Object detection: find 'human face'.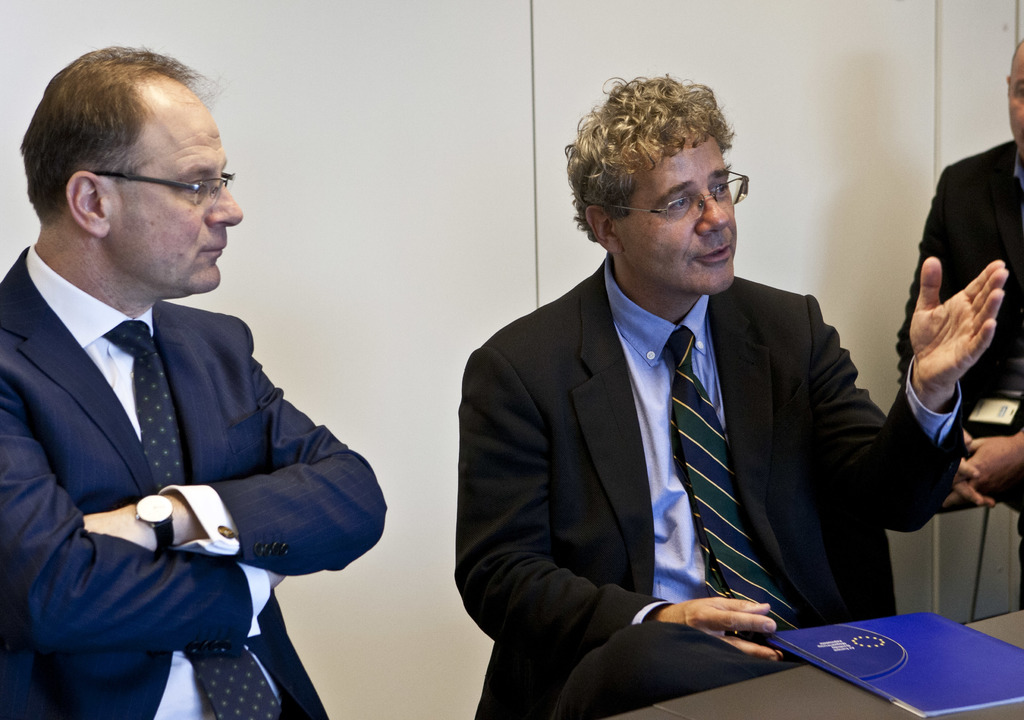
[104, 108, 241, 291].
